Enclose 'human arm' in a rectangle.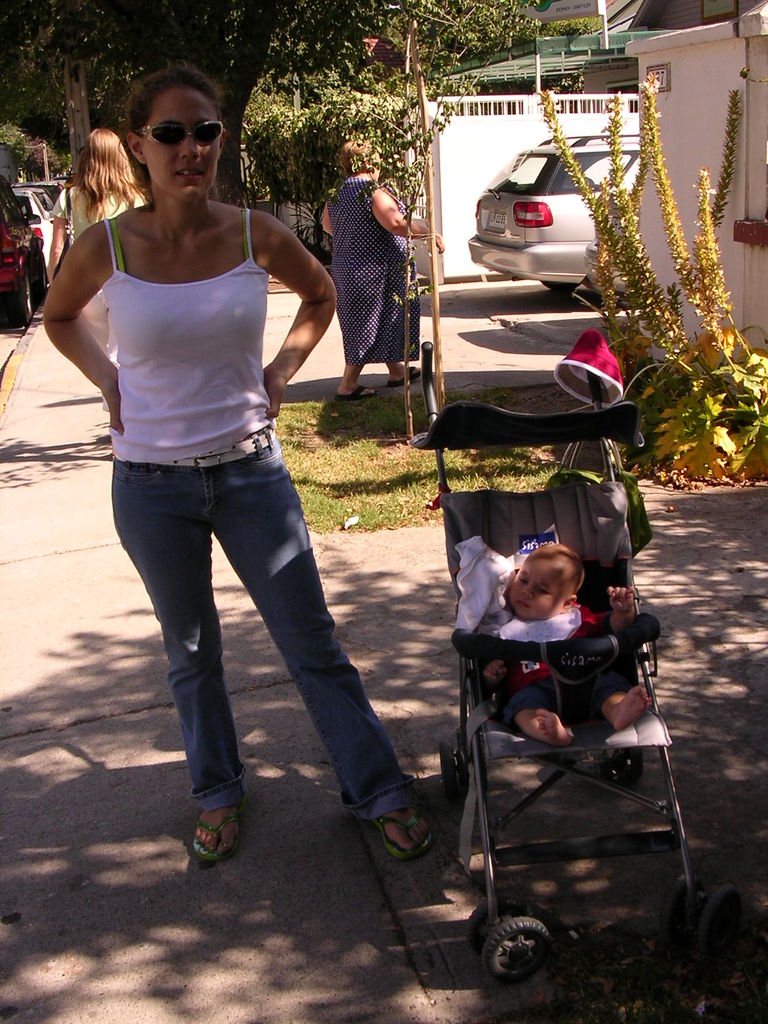
bbox=[602, 591, 637, 638].
